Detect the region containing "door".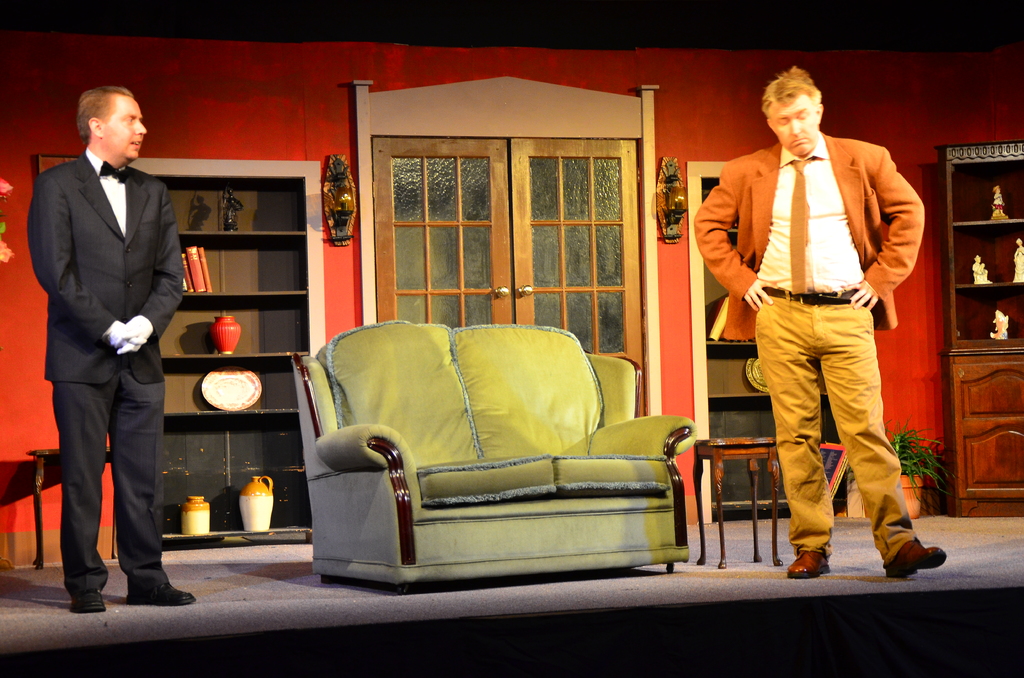
rect(372, 138, 510, 323).
